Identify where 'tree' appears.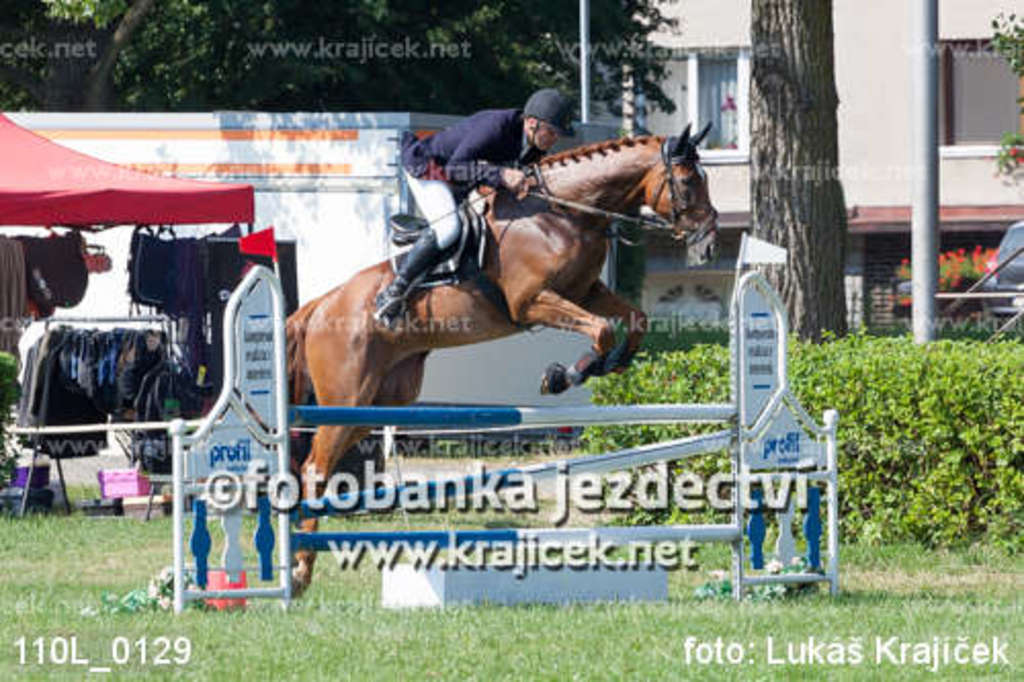
Appears at [2, 0, 670, 158].
